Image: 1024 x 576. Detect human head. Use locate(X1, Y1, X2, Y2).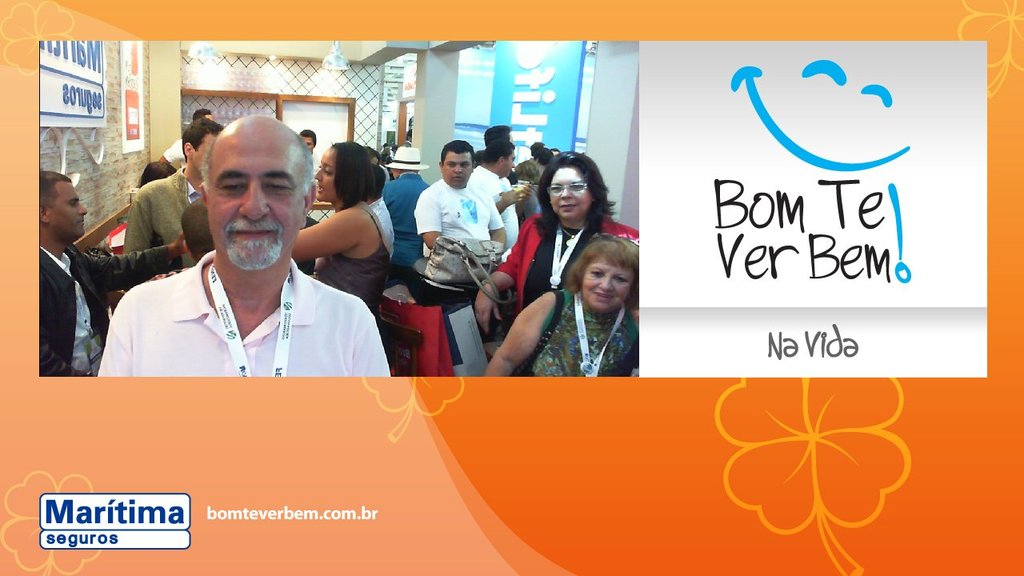
locate(438, 139, 476, 187).
